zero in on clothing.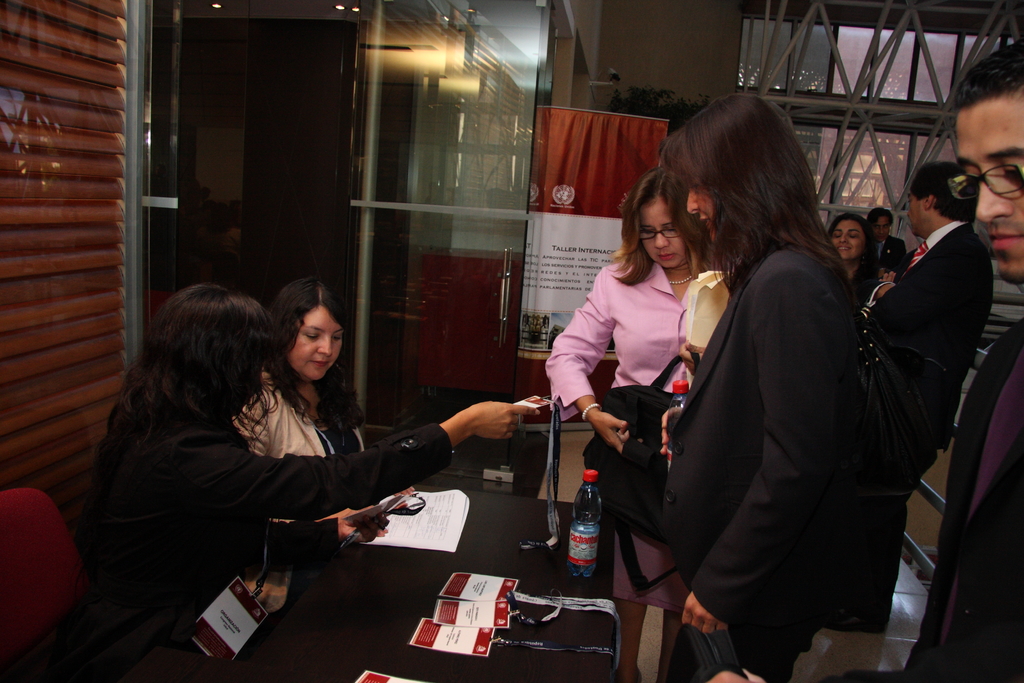
Zeroed in: {"left": 666, "top": 240, "right": 870, "bottom": 680}.
